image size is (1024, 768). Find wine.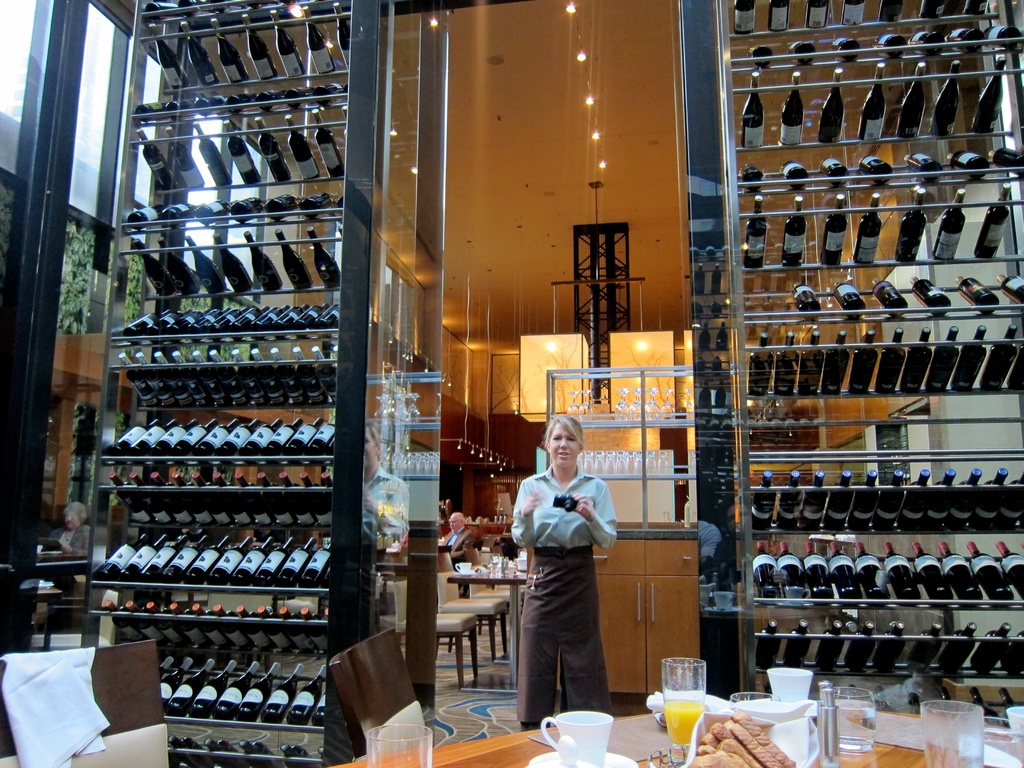
{"x1": 277, "y1": 472, "x2": 320, "y2": 527}.
